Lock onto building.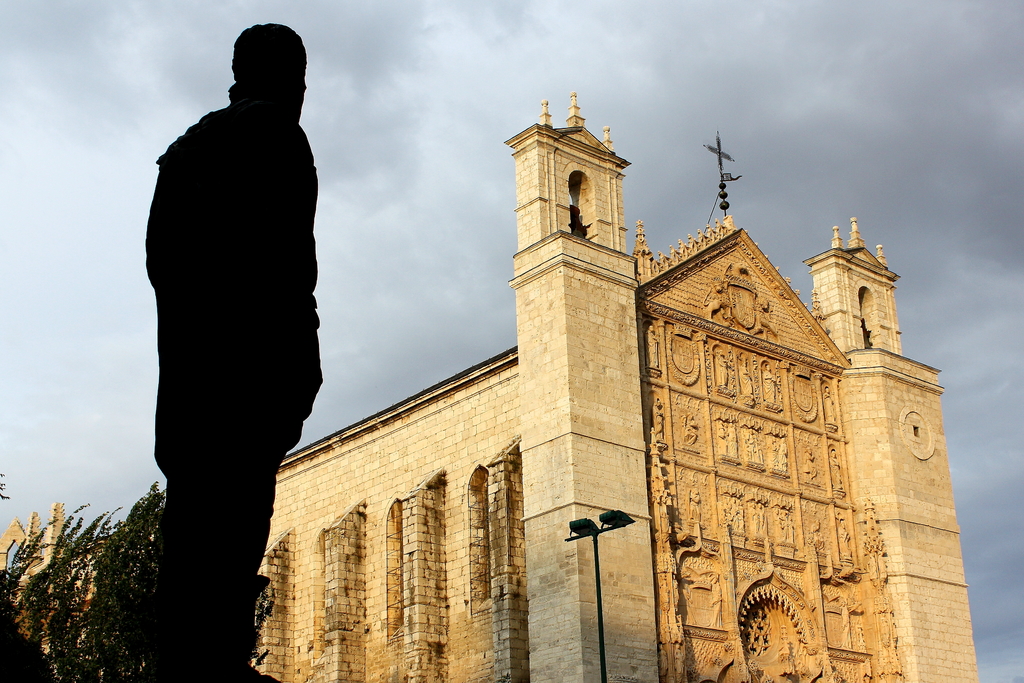
Locked: 0,90,987,682.
